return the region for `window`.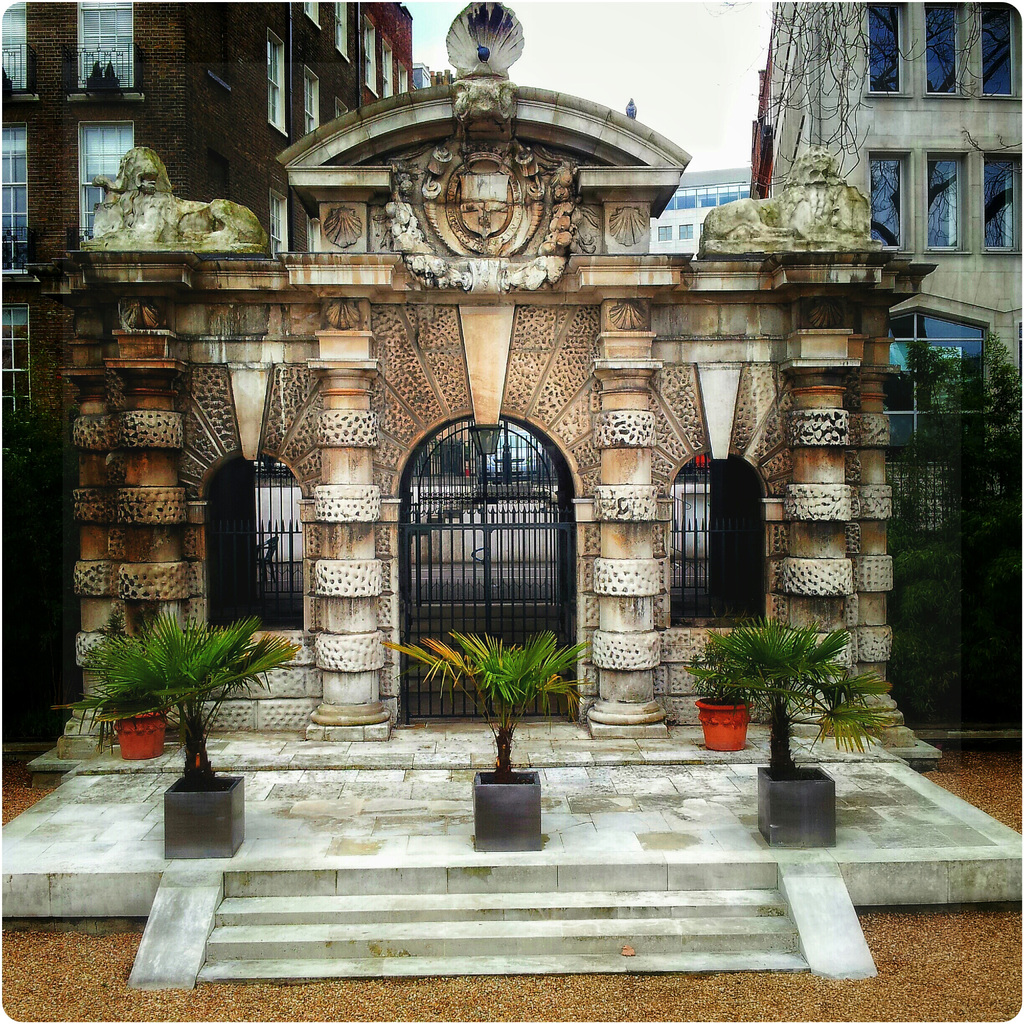
[x1=889, y1=310, x2=983, y2=468].
